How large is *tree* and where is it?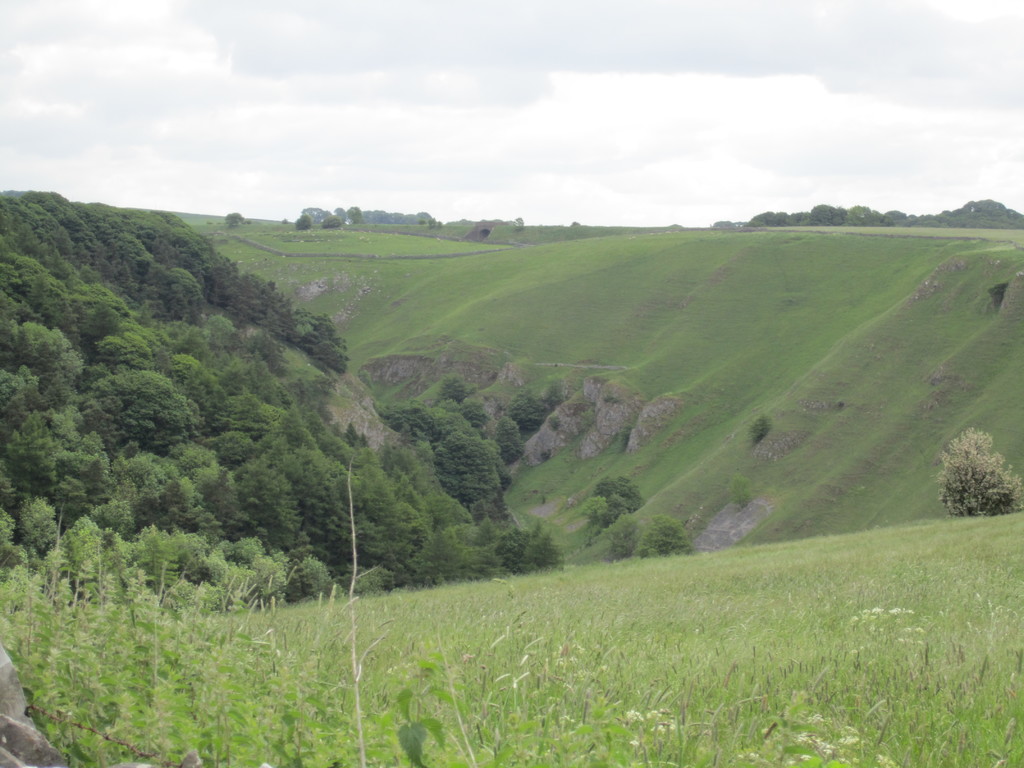
Bounding box: 226/212/242/221.
